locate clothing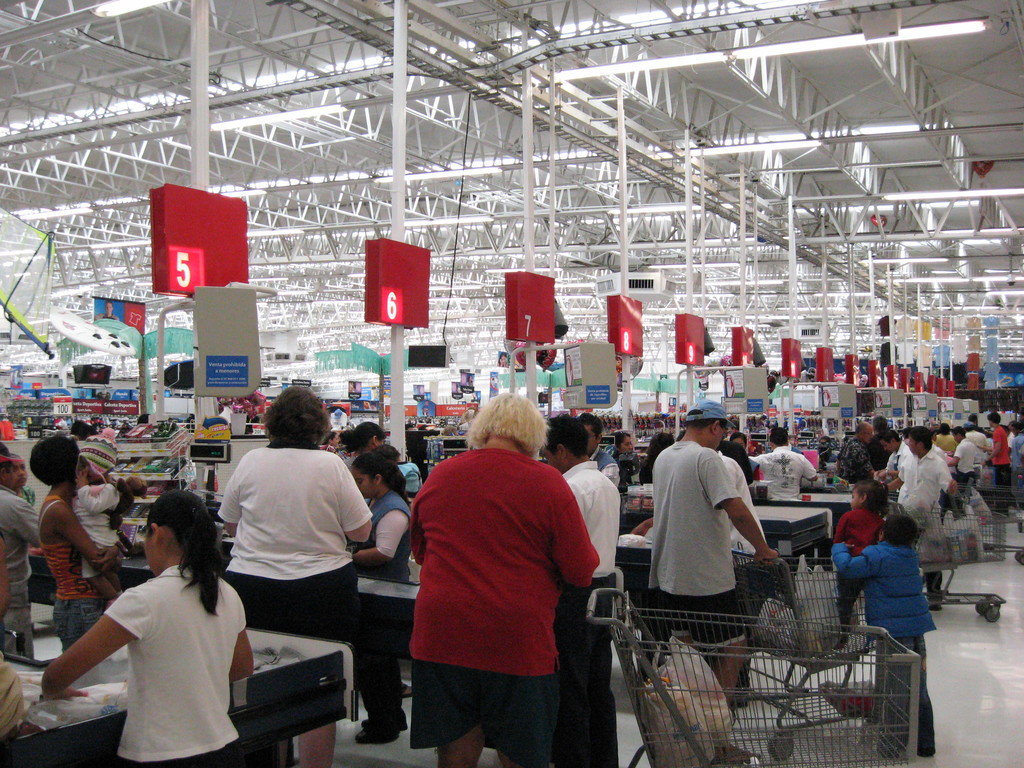
[left=826, top=525, right=942, bottom=749]
